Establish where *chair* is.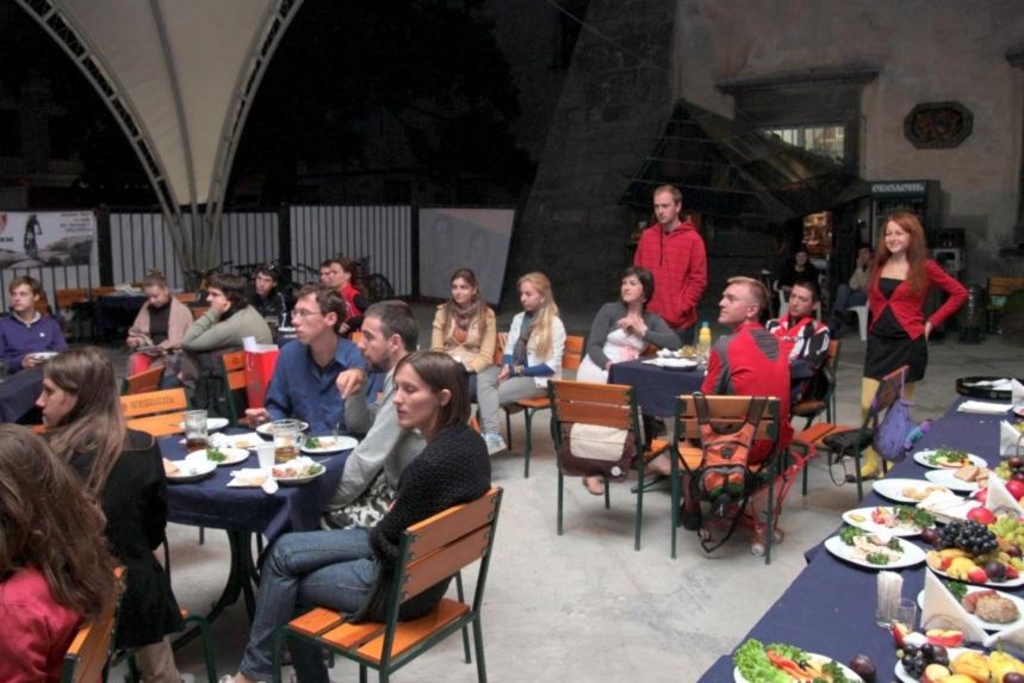
Established at {"left": 505, "top": 329, "right": 584, "bottom": 476}.
